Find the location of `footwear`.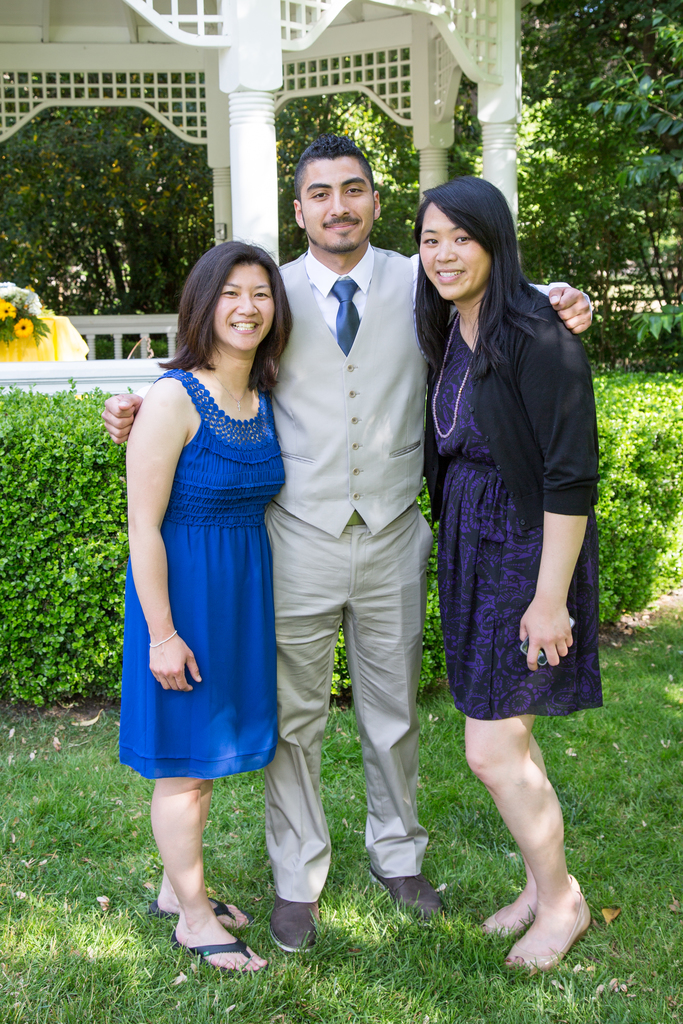
Location: (x1=481, y1=865, x2=589, y2=931).
